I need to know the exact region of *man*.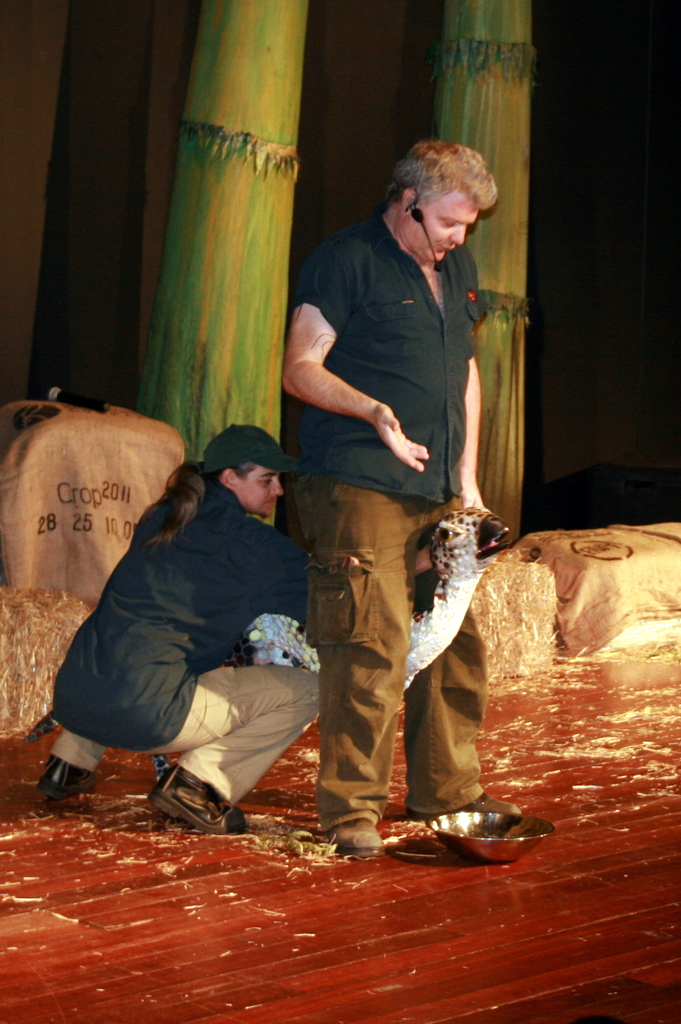
Region: {"x1": 276, "y1": 143, "x2": 568, "y2": 846}.
